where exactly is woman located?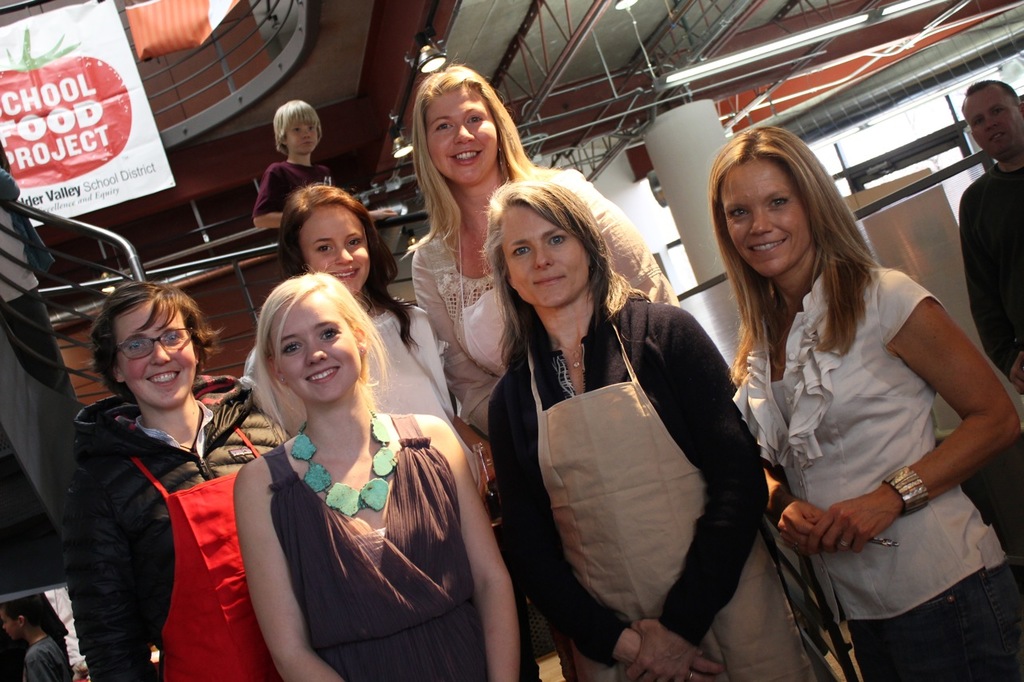
Its bounding box is Rect(473, 160, 822, 681).
